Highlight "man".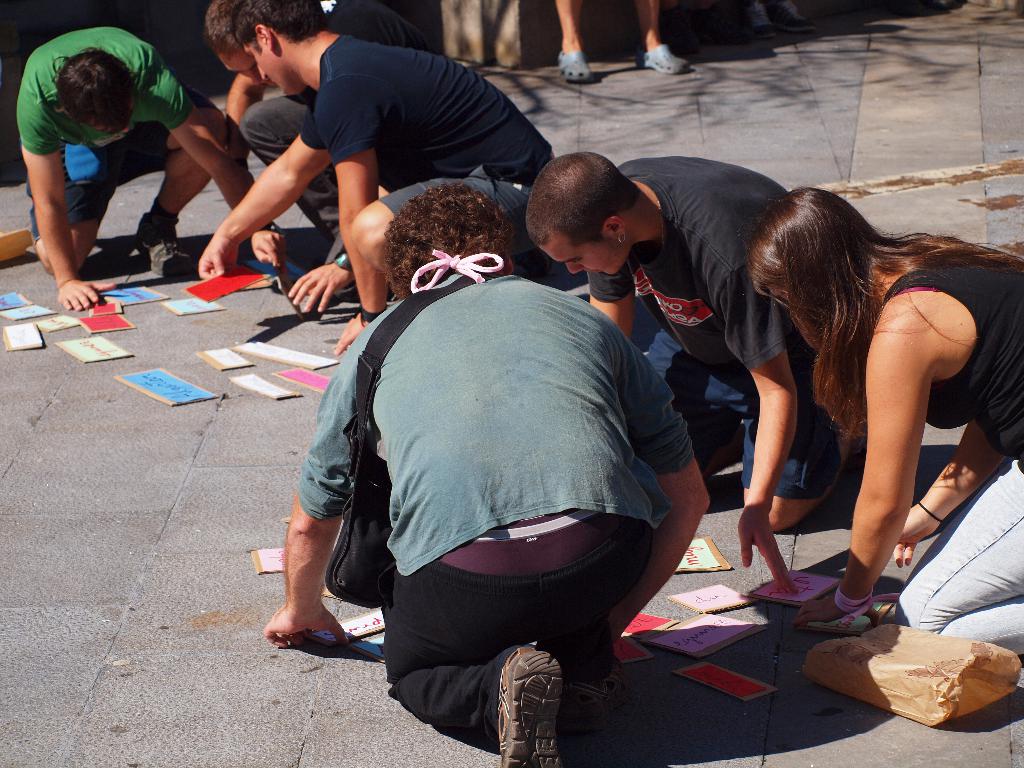
Highlighted region: bbox=(286, 182, 711, 751).
